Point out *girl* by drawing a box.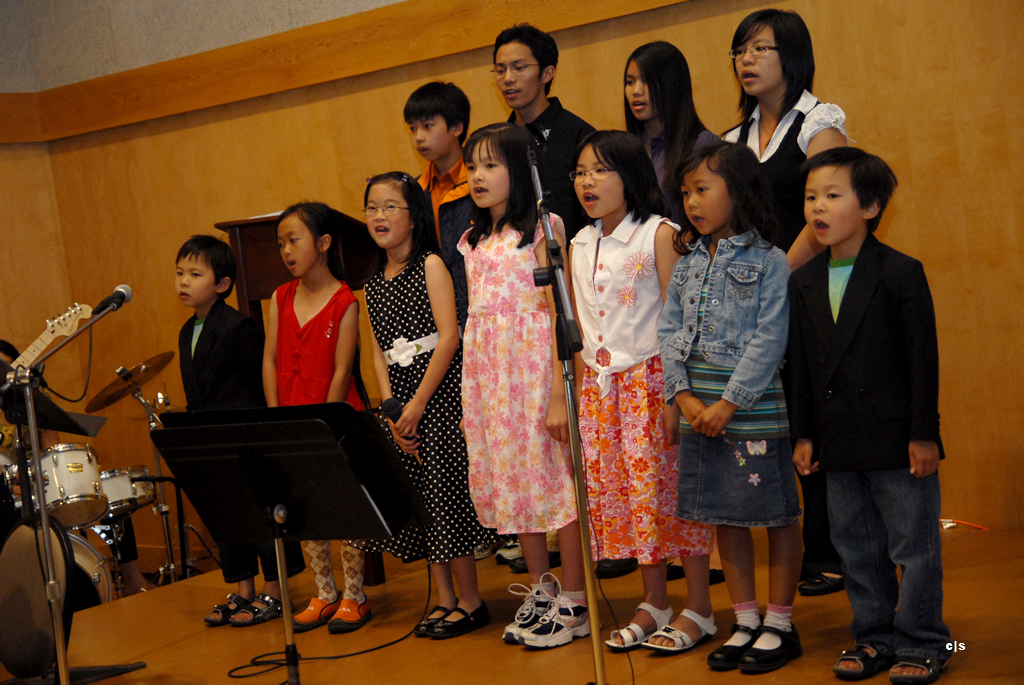
locate(259, 197, 379, 634).
